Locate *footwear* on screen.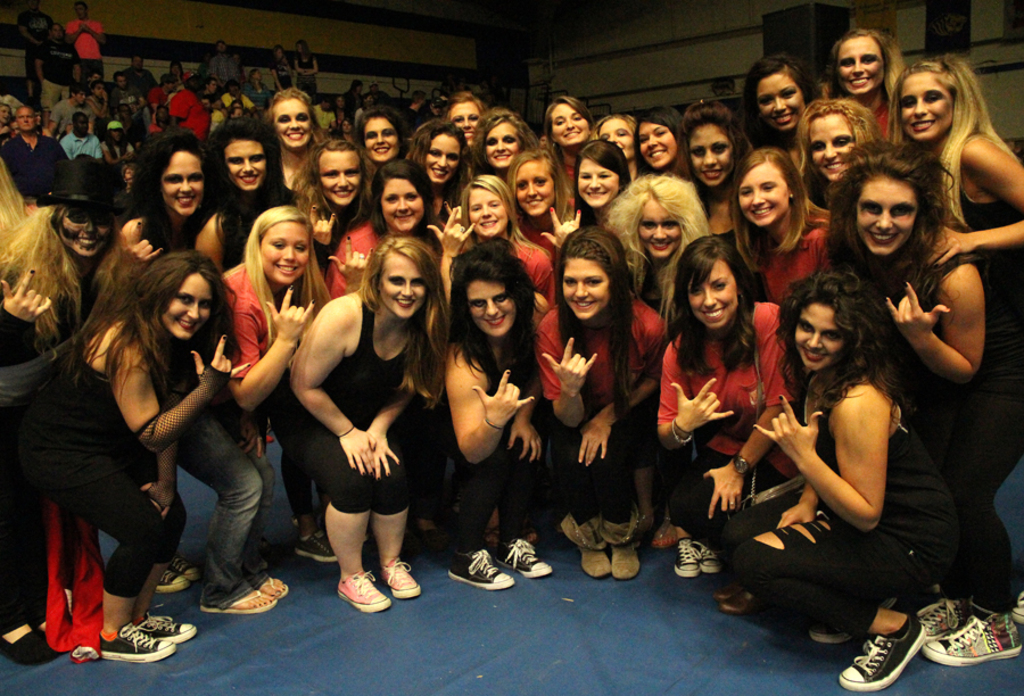
On screen at (left=254, top=572, right=289, bottom=598).
